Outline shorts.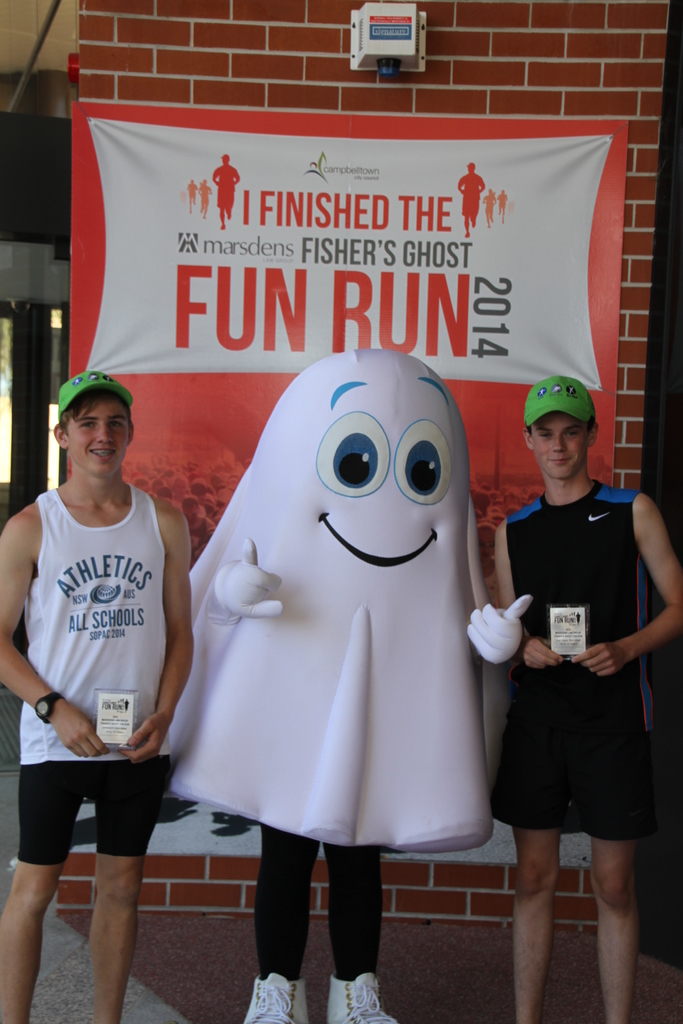
Outline: pyautogui.locateOnScreen(484, 728, 651, 838).
